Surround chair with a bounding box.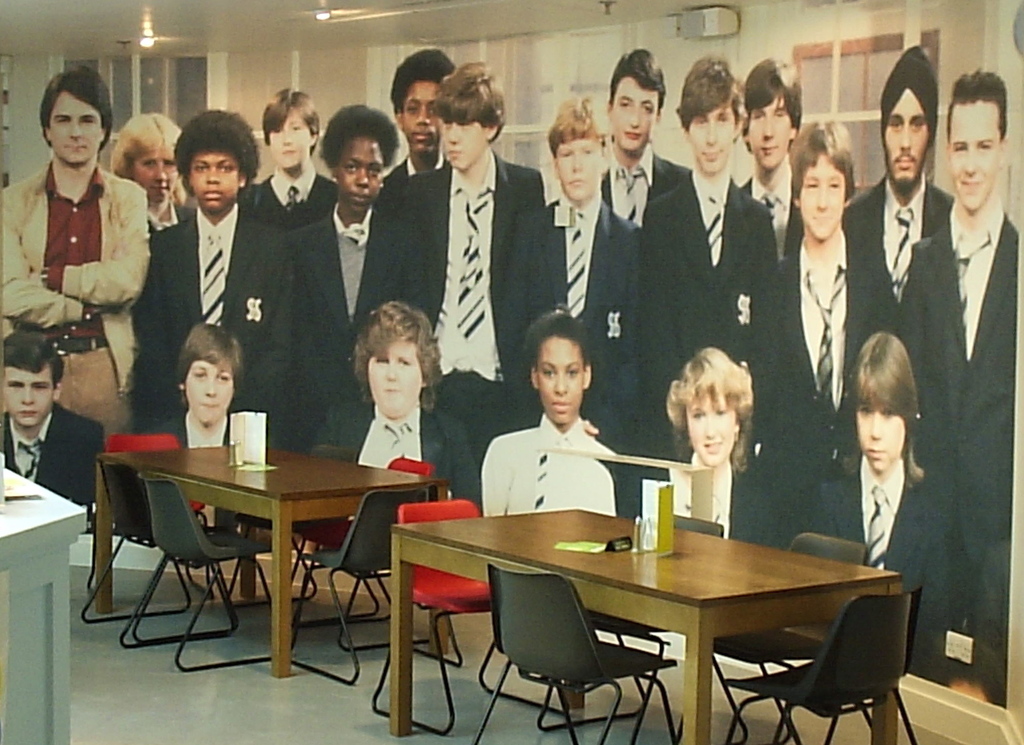
{"left": 112, "top": 470, "right": 286, "bottom": 662}.
